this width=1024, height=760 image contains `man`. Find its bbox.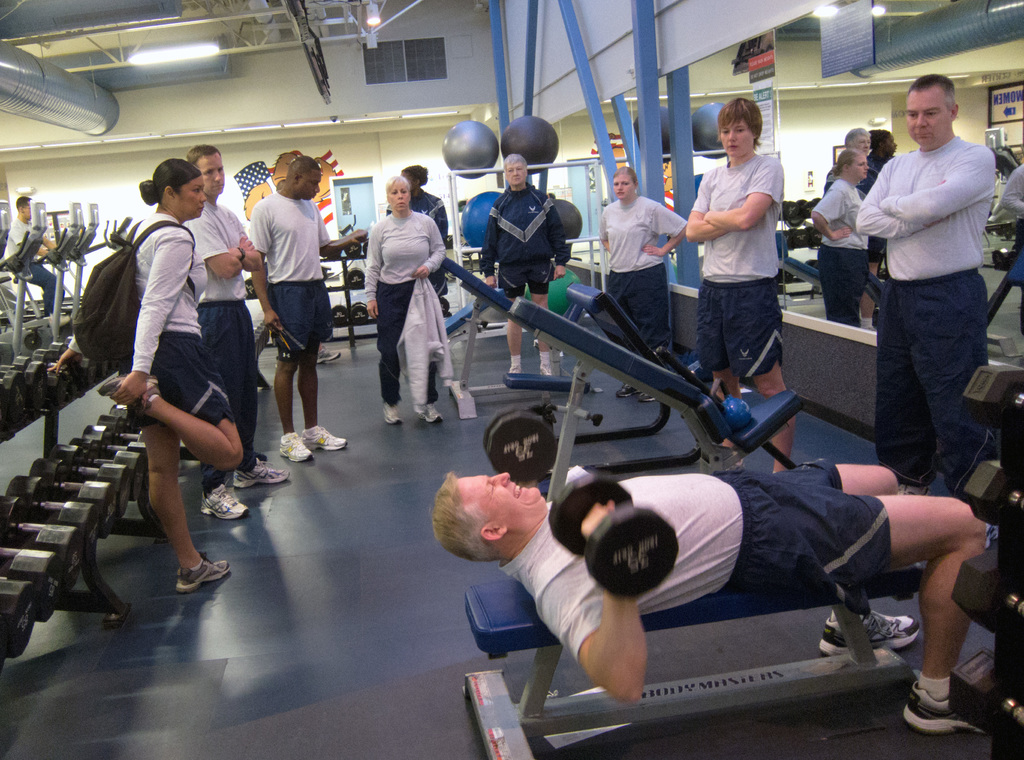
BBox(431, 456, 990, 747).
